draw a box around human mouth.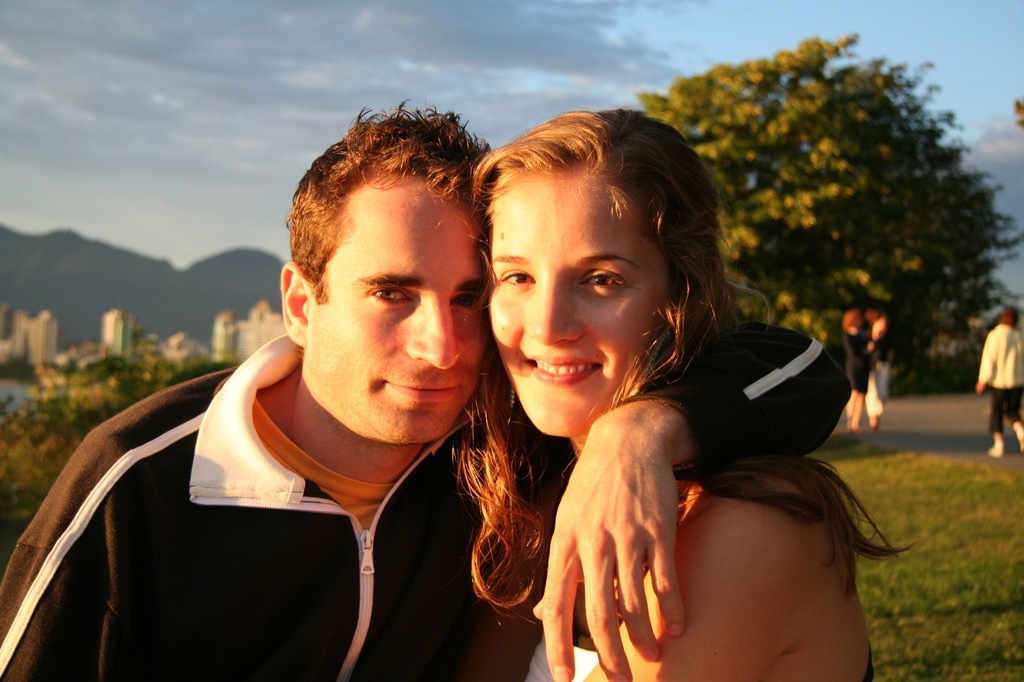
<box>381,379,458,405</box>.
